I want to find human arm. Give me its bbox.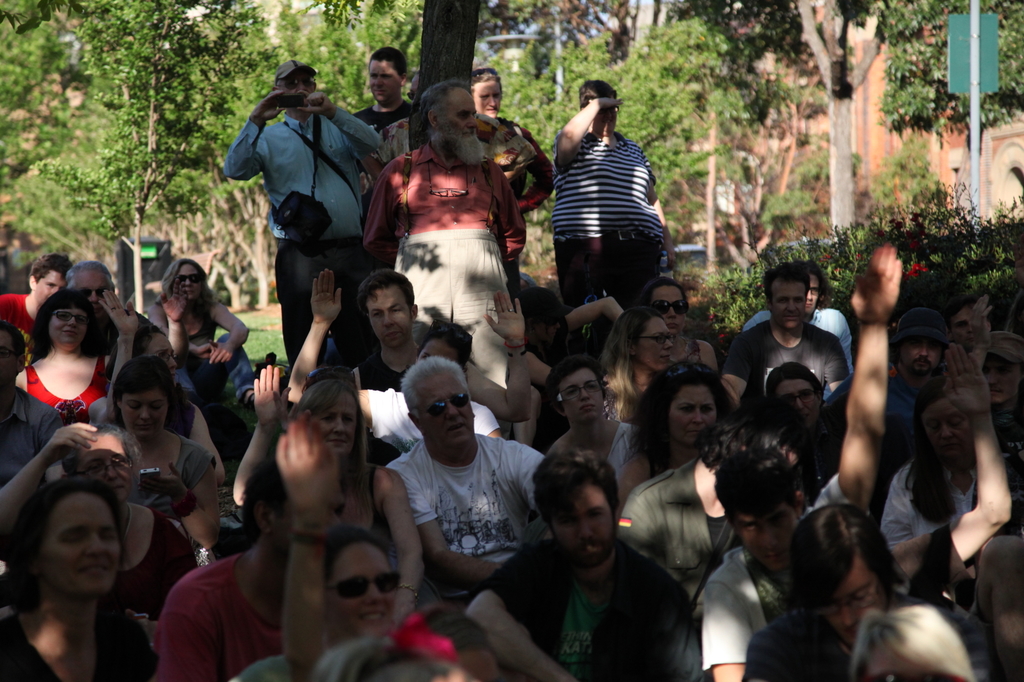
{"x1": 561, "y1": 288, "x2": 626, "y2": 330}.
